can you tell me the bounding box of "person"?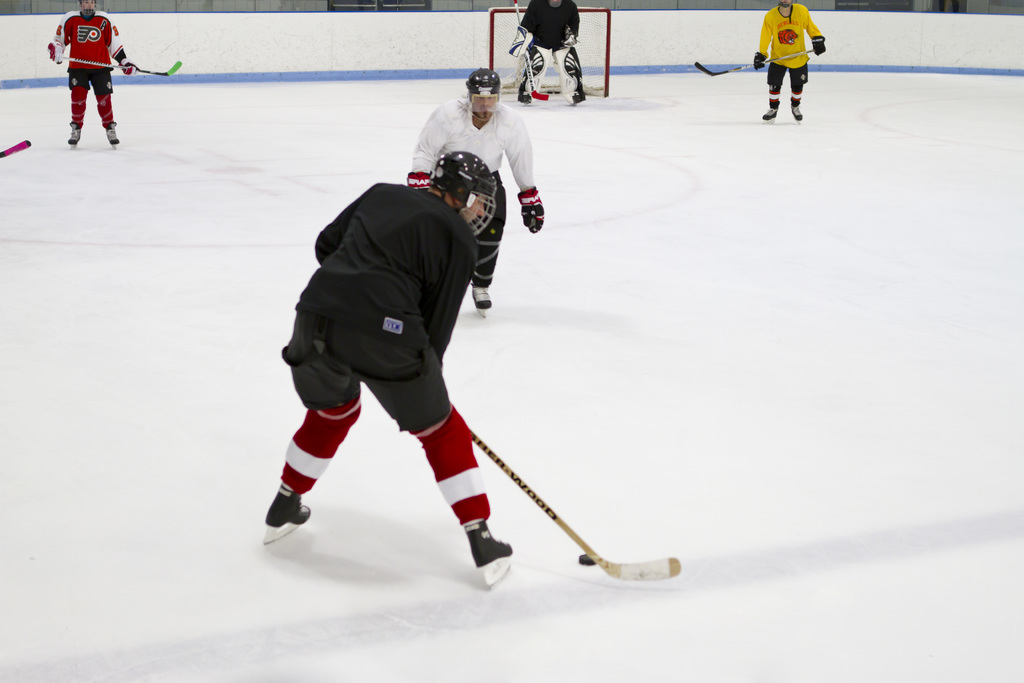
<region>739, 0, 823, 117</region>.
